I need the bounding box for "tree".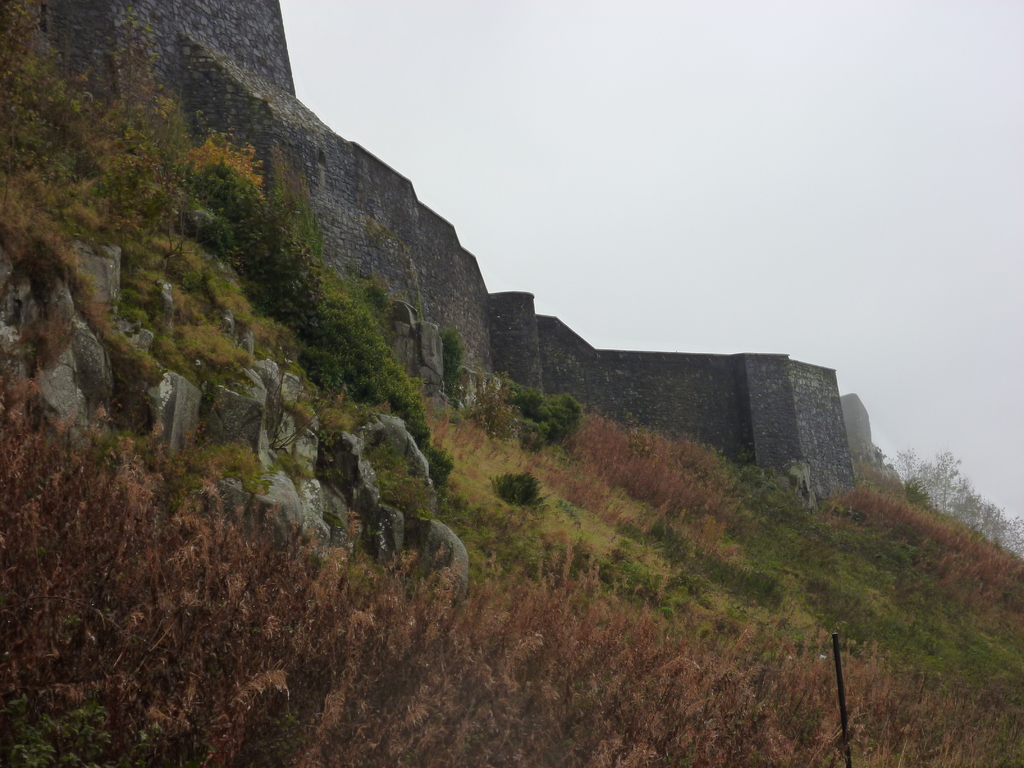
Here it is: 896/442/933/504.
